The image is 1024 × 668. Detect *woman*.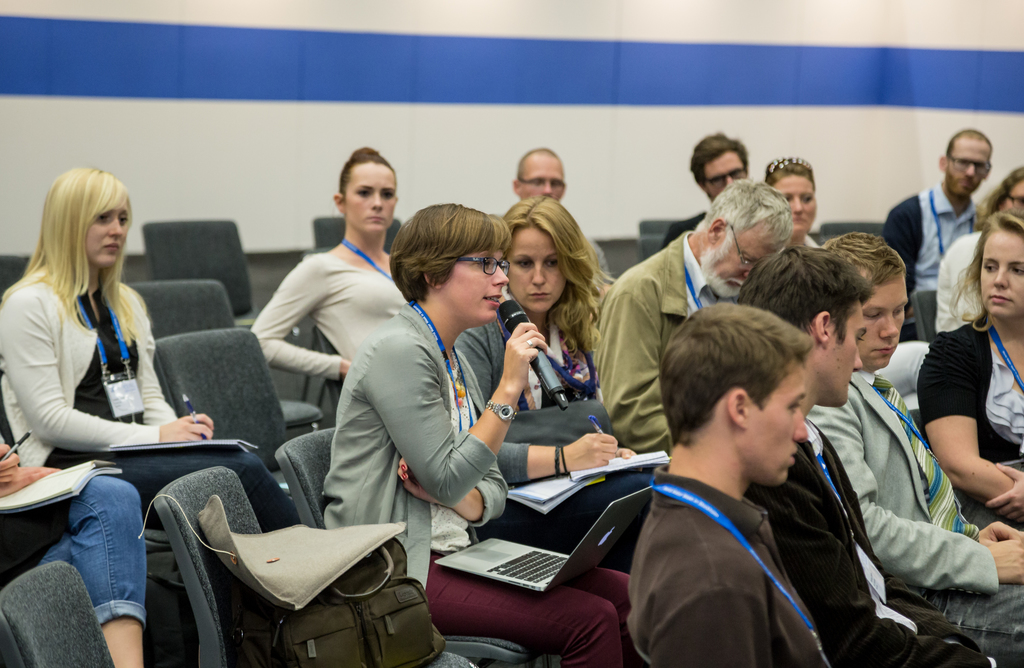
Detection: <bbox>936, 173, 1023, 324</bbox>.
